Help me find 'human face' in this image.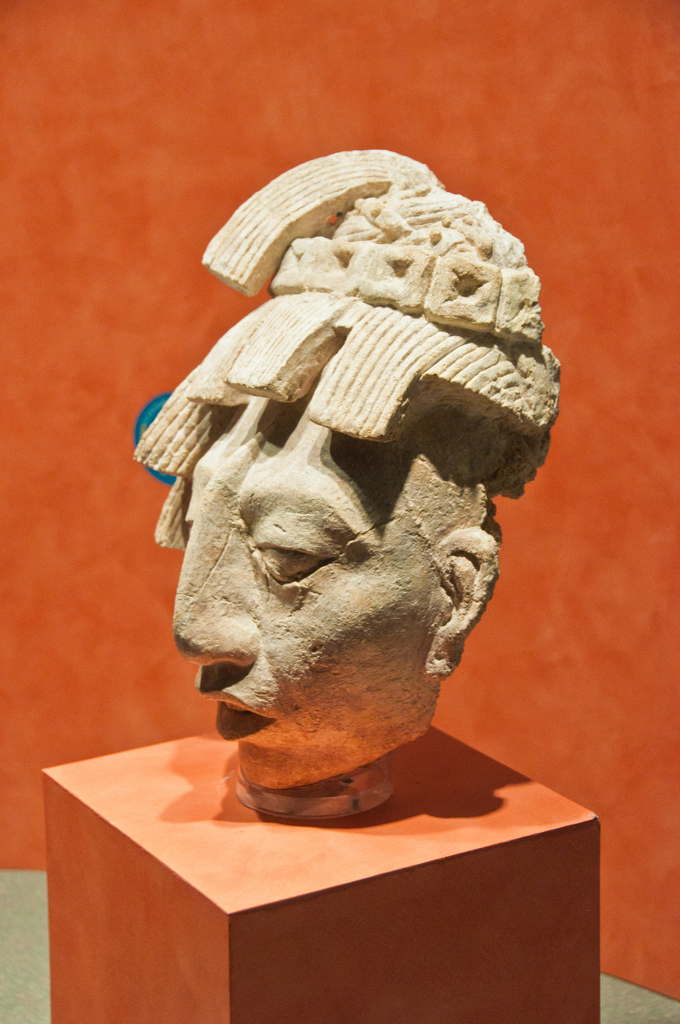
Found it: pyautogui.locateOnScreen(173, 424, 441, 787).
